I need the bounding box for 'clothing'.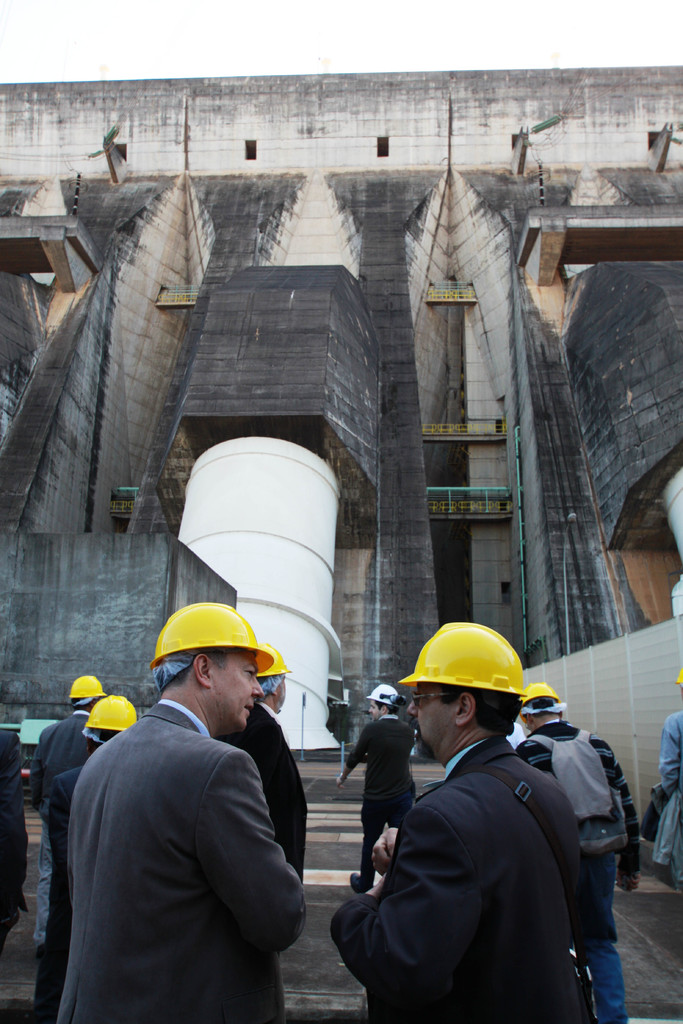
Here it is: [left=28, top=703, right=72, bottom=787].
